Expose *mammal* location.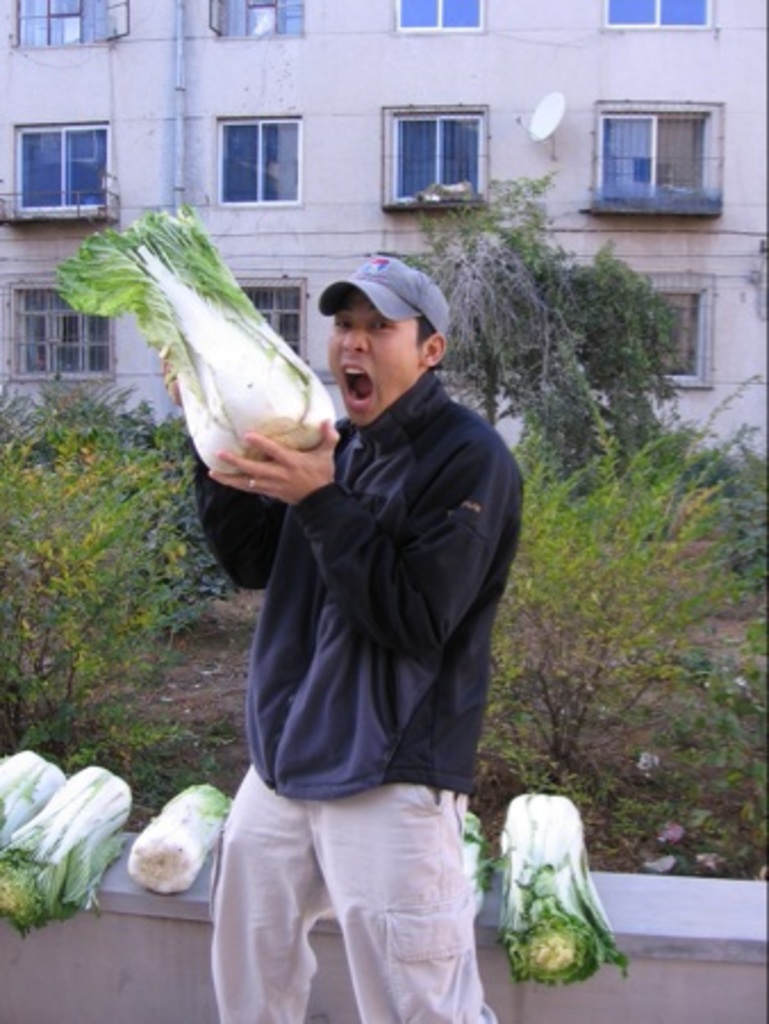
Exposed at [x1=180, y1=289, x2=530, y2=1001].
